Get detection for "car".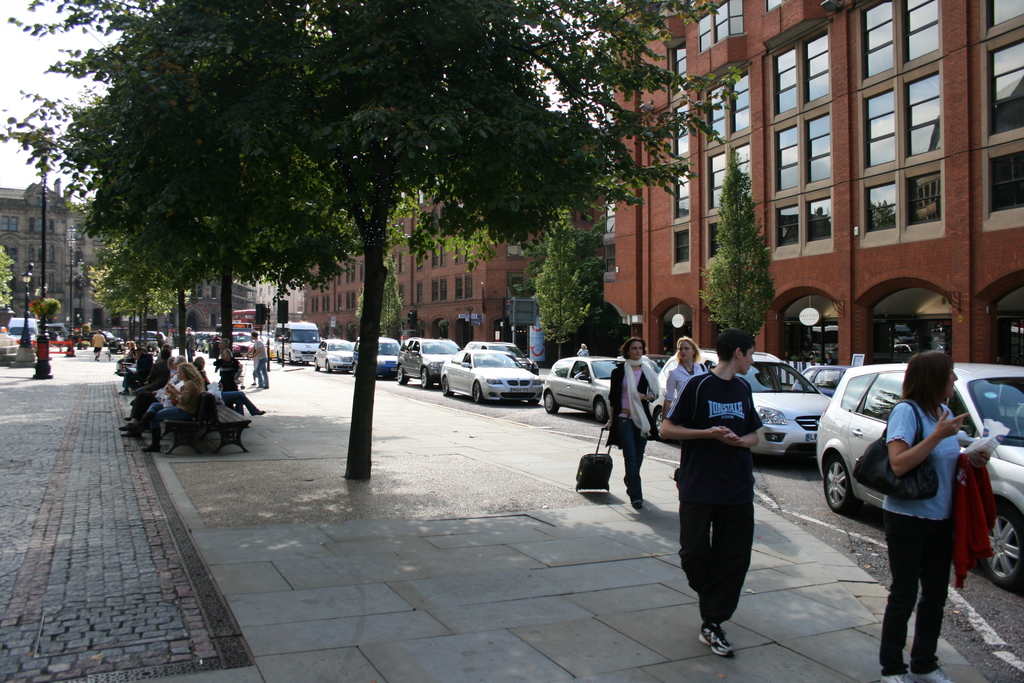
Detection: <region>228, 329, 253, 347</region>.
